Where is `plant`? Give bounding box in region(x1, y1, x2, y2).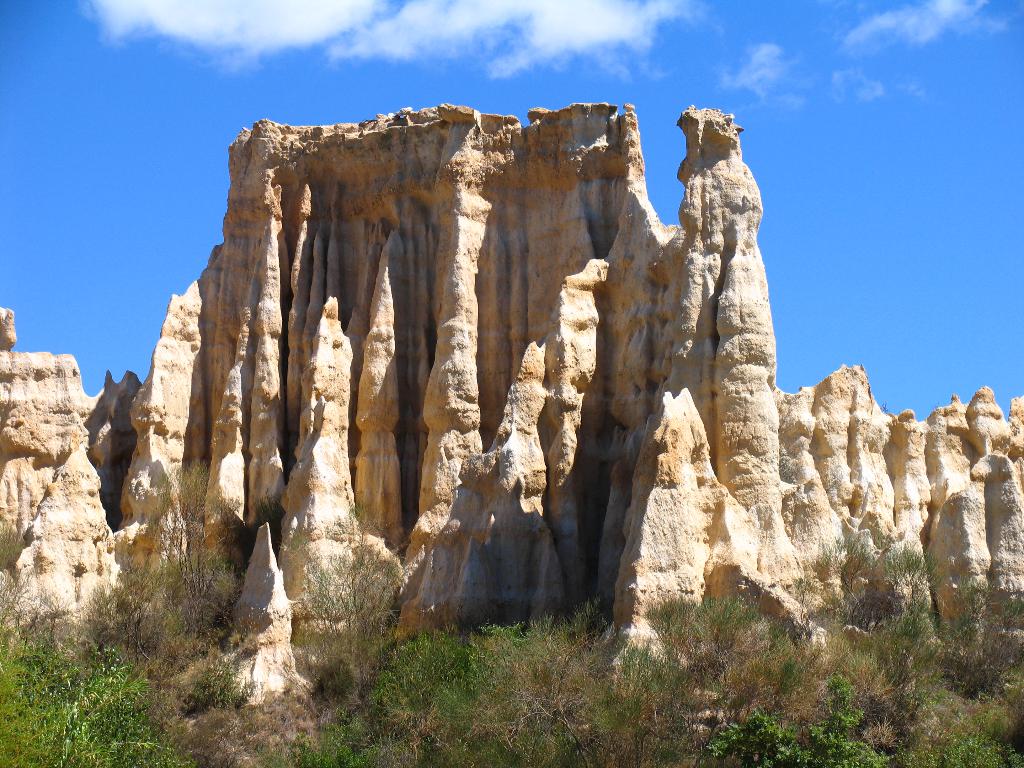
region(689, 513, 1023, 765).
